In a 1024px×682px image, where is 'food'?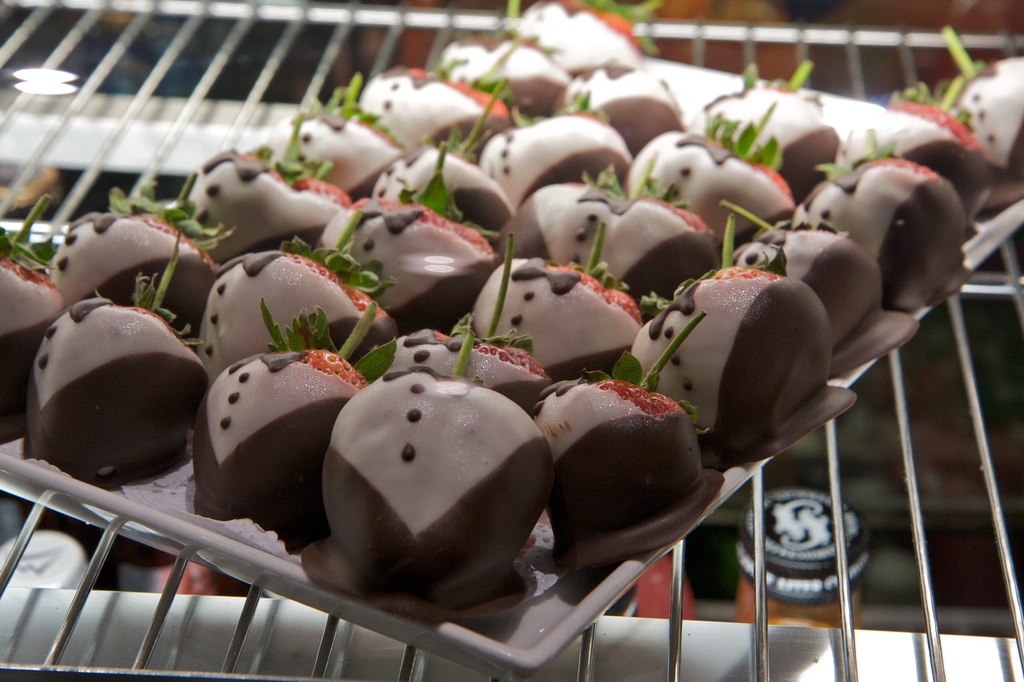
{"left": 0, "top": 193, "right": 67, "bottom": 435}.
